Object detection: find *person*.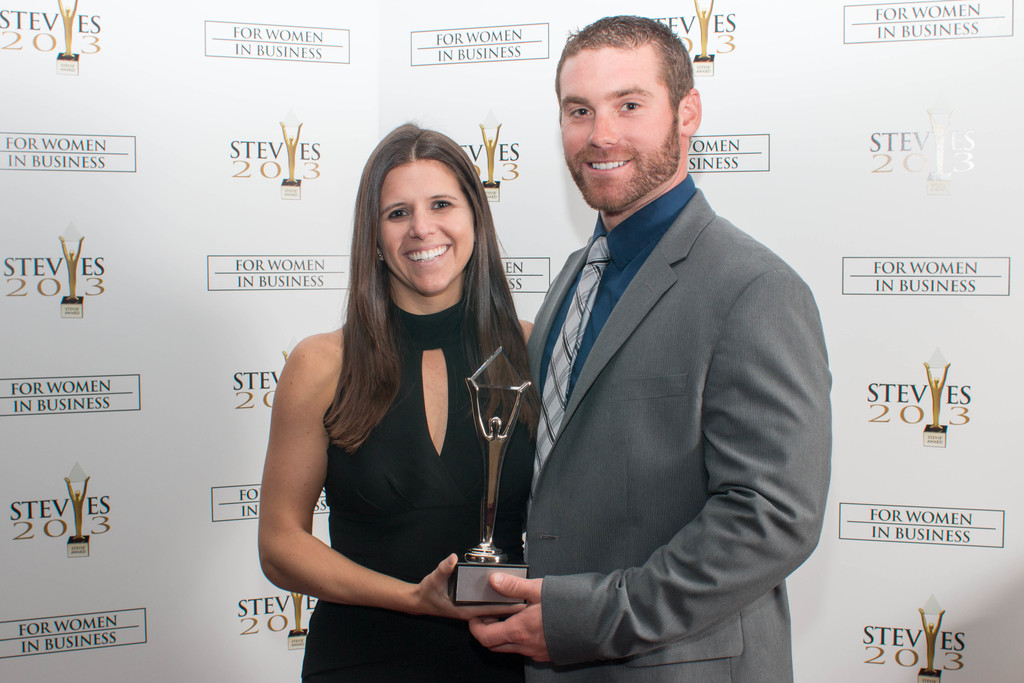
rect(458, 13, 832, 682).
